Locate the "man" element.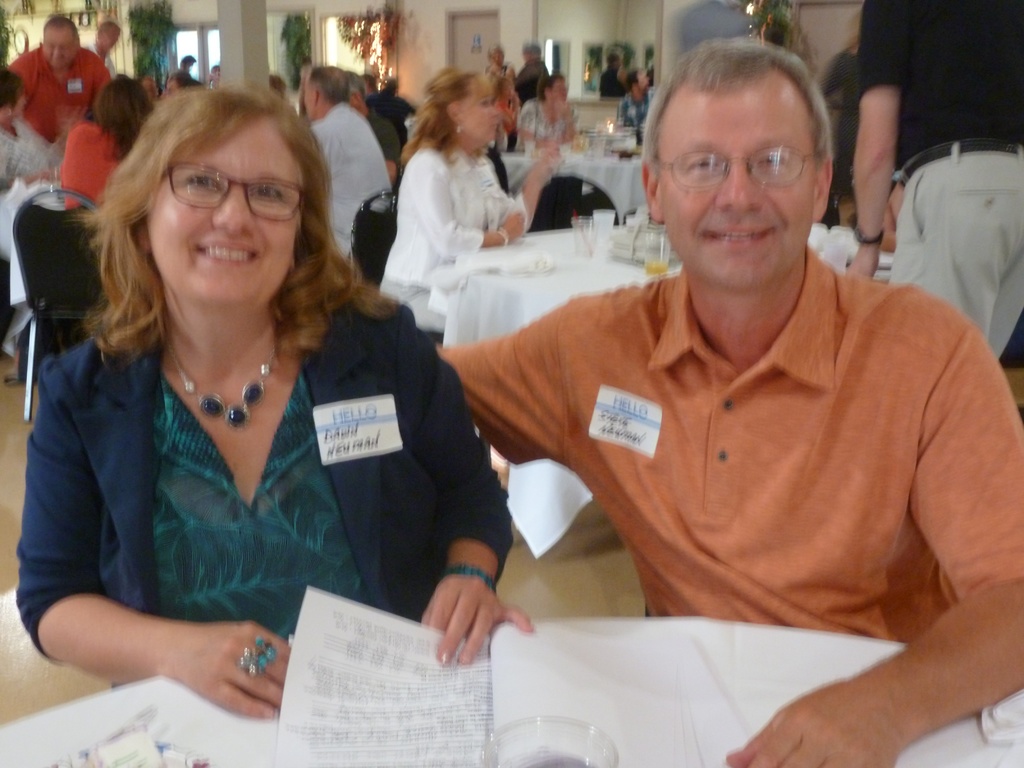
Element bbox: 844:0:1023:357.
